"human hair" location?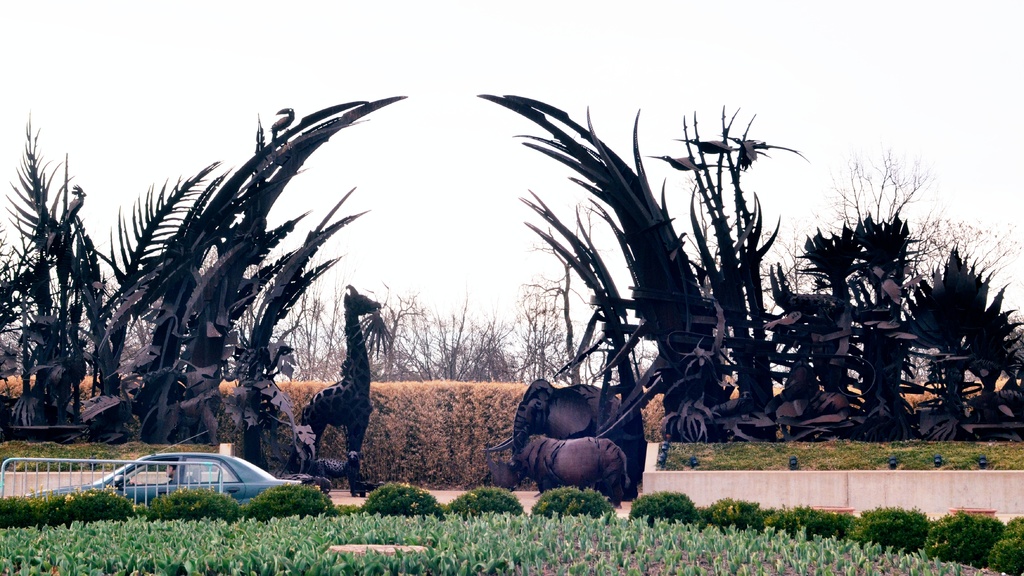
x1=169 y1=460 x2=177 y2=474
